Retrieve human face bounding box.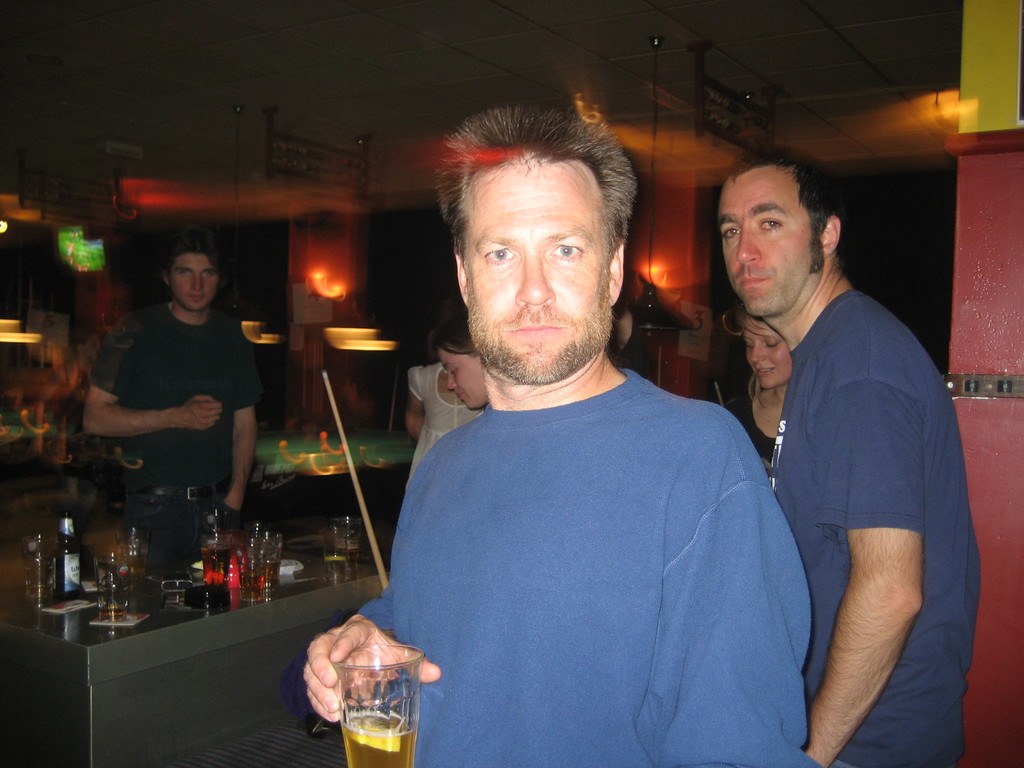
Bounding box: region(472, 154, 611, 383).
